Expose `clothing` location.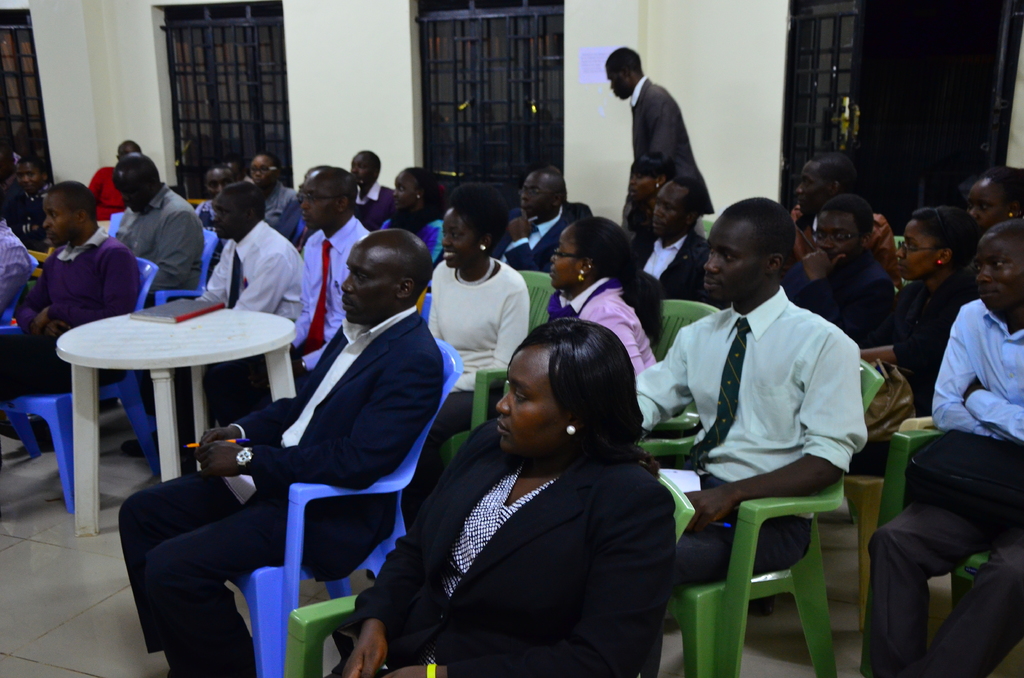
Exposed at (x1=545, y1=275, x2=661, y2=375).
